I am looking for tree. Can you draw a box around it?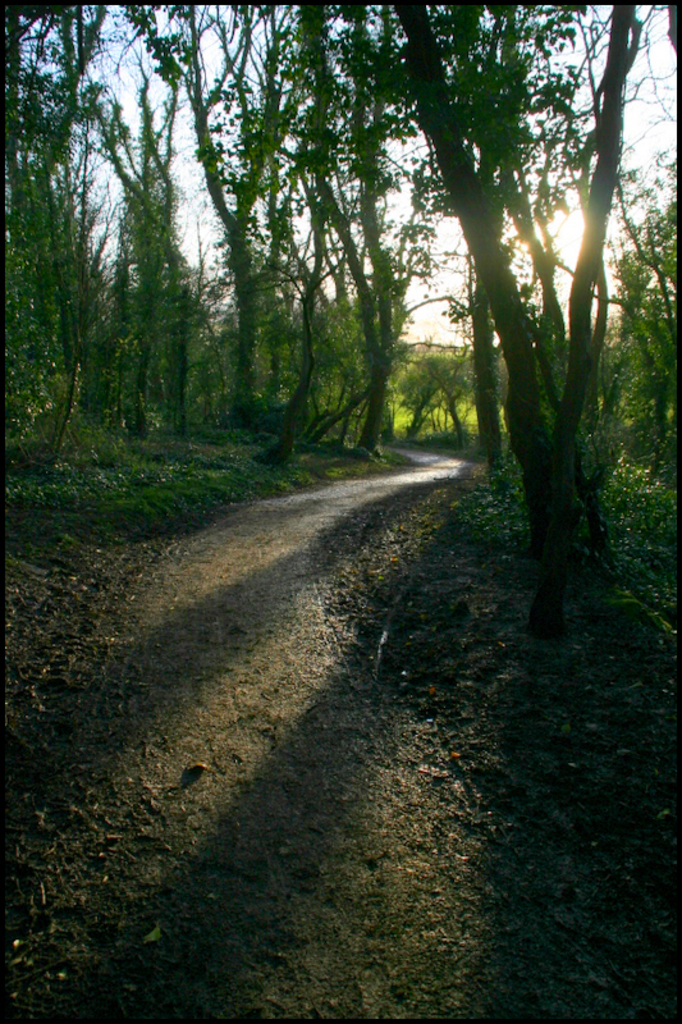
Sure, the bounding box is 578, 154, 681, 476.
